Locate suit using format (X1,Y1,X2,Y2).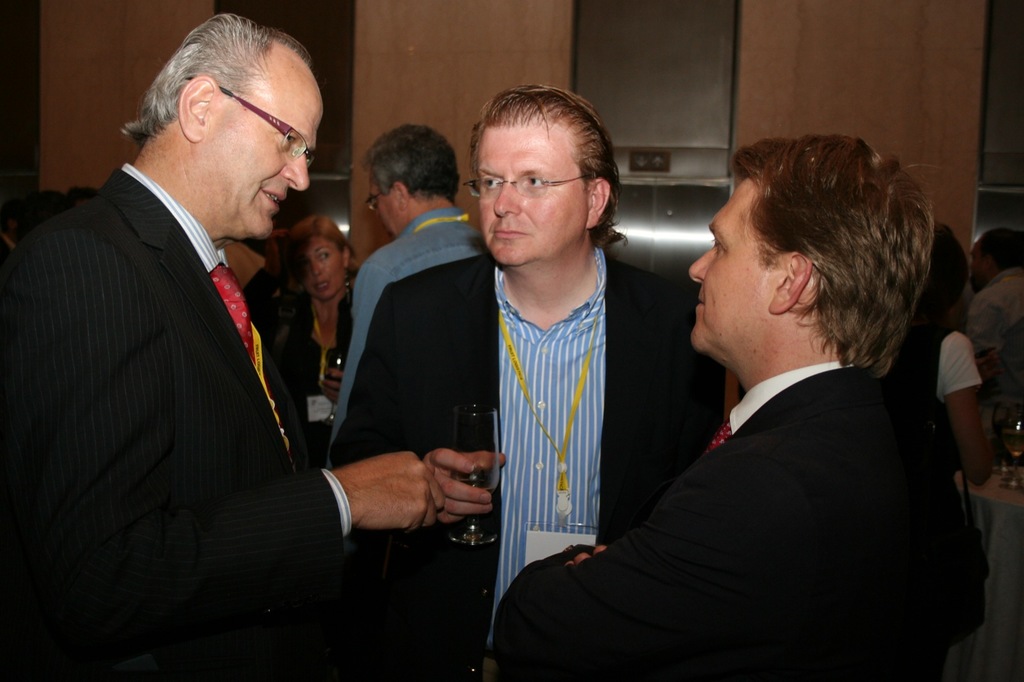
(495,361,979,681).
